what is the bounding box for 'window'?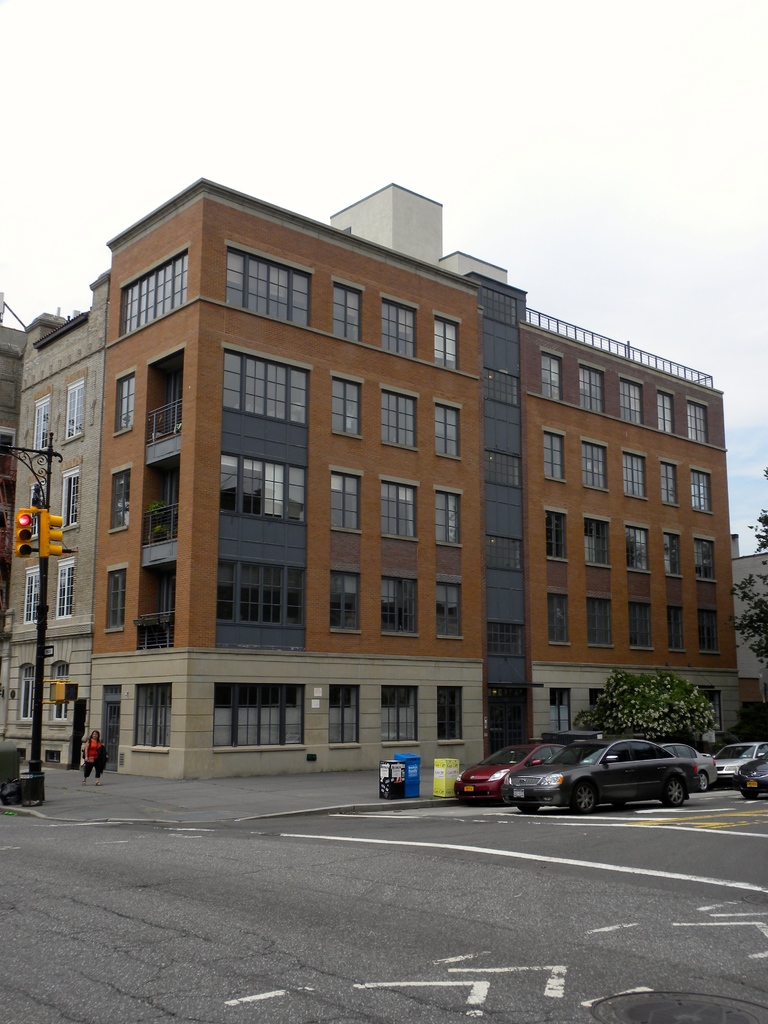
431,495,460,548.
